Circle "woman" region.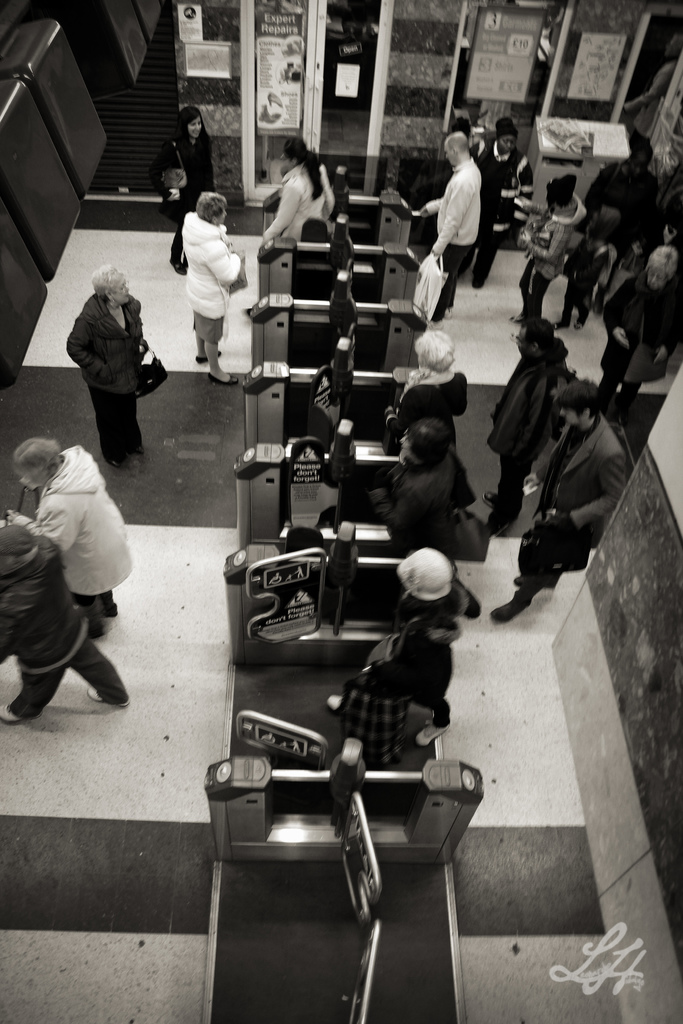
Region: [left=361, top=415, right=476, bottom=548].
